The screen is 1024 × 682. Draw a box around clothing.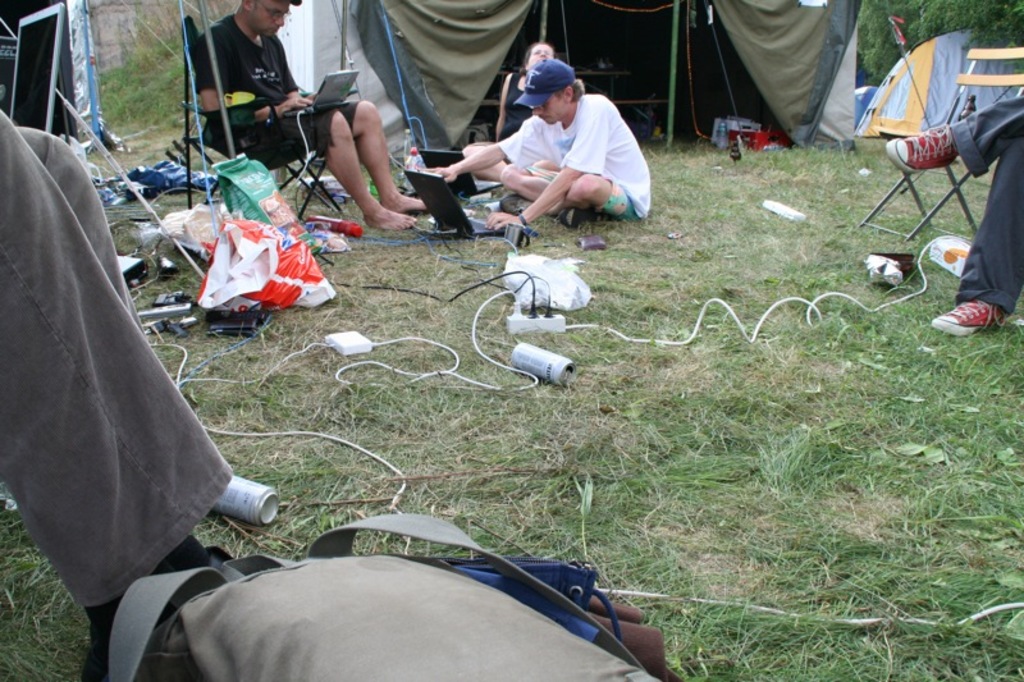
rect(497, 90, 645, 197).
